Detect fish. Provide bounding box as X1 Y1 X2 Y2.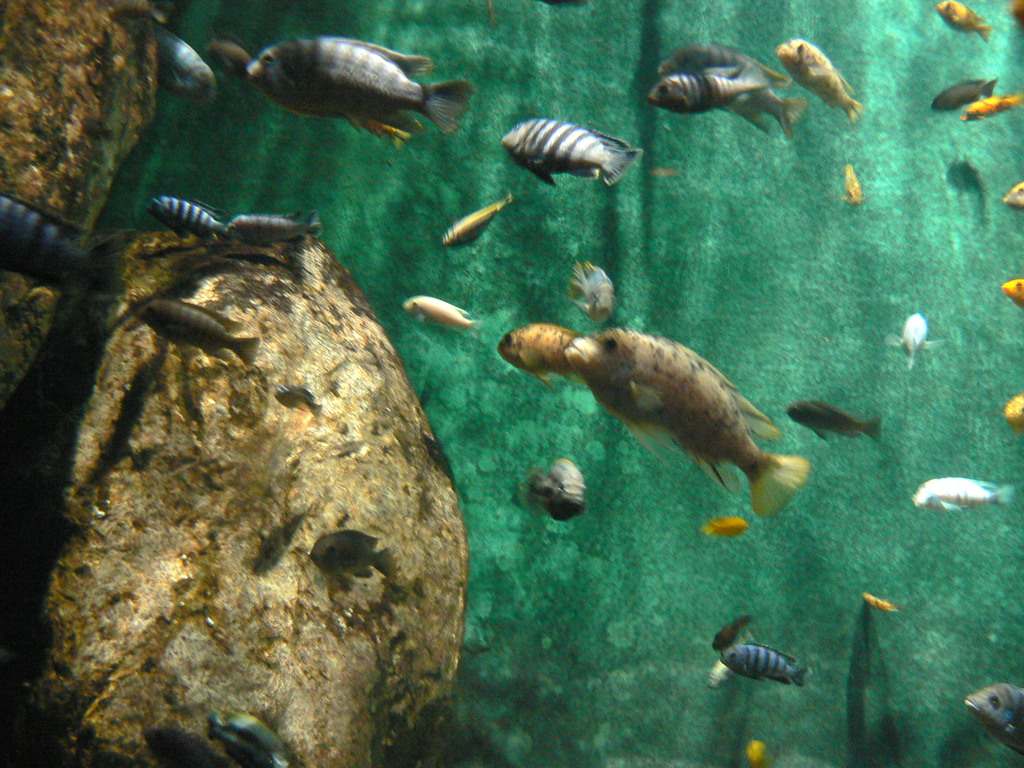
149 190 223 252.
